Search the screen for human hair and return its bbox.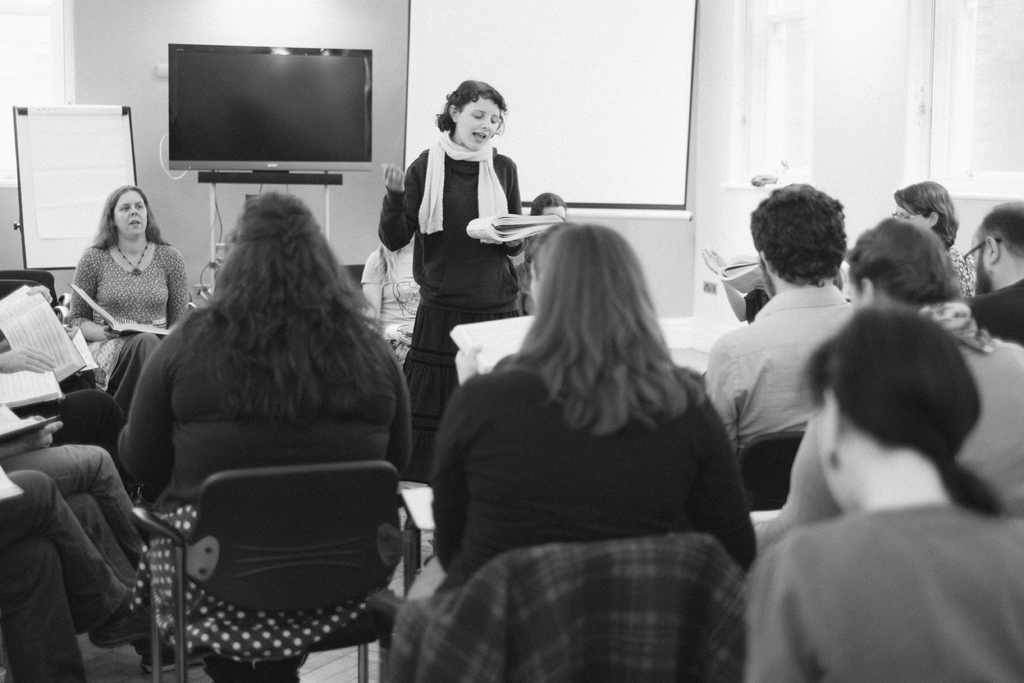
Found: {"x1": 502, "y1": 222, "x2": 706, "y2": 441}.
